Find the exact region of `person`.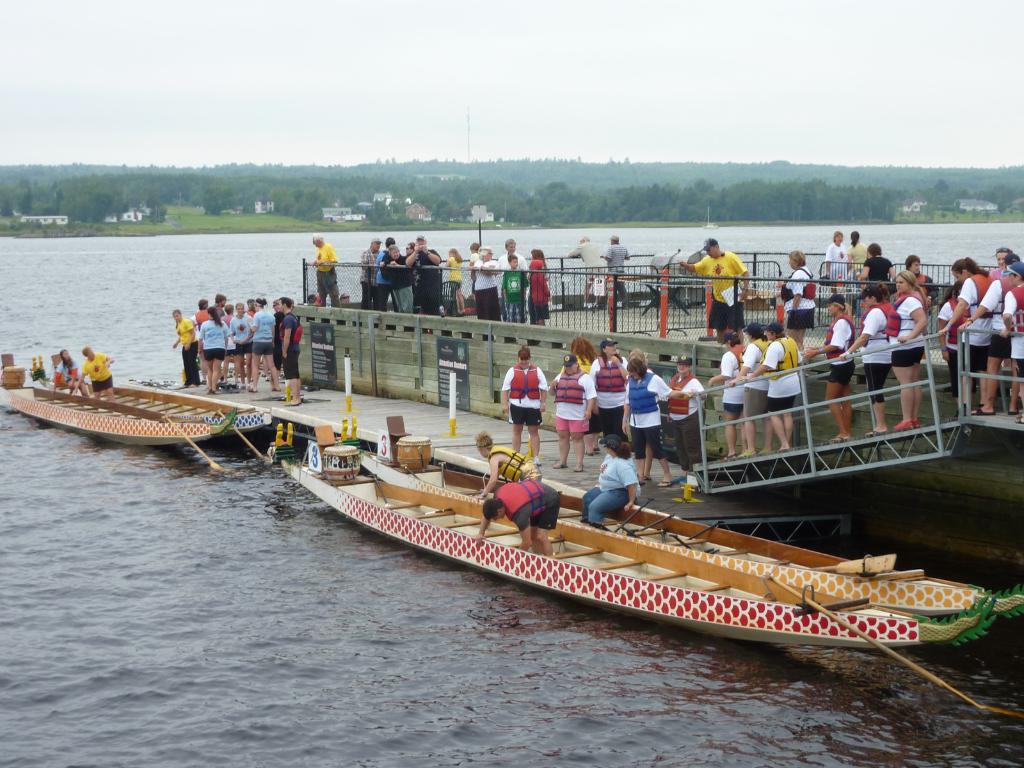
Exact region: left=548, top=355, right=591, bottom=471.
